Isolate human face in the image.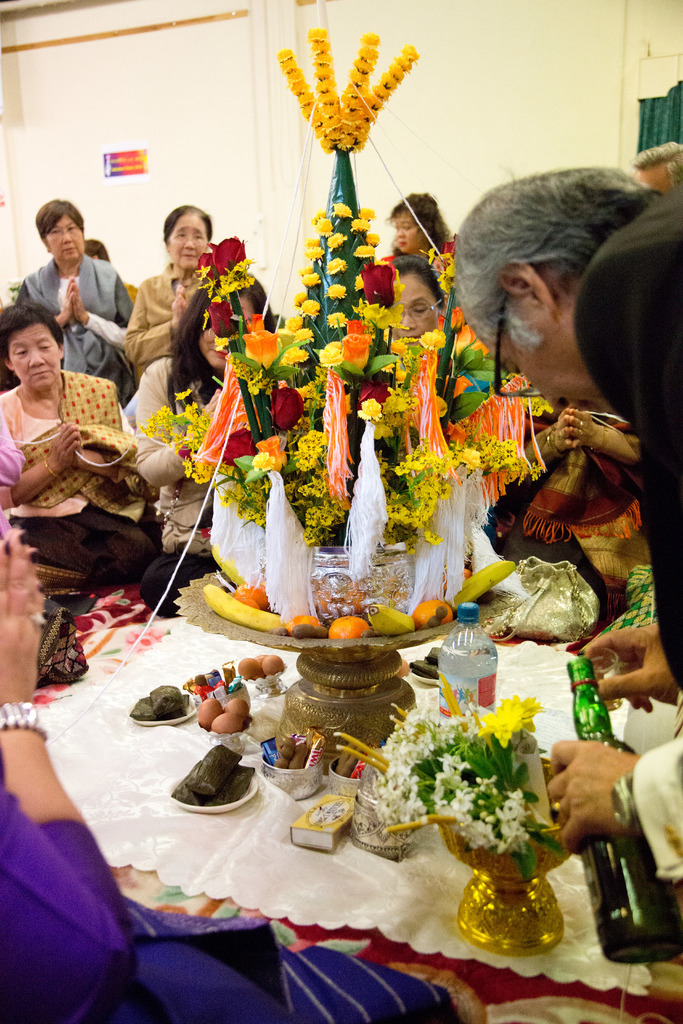
Isolated region: [390,271,436,339].
